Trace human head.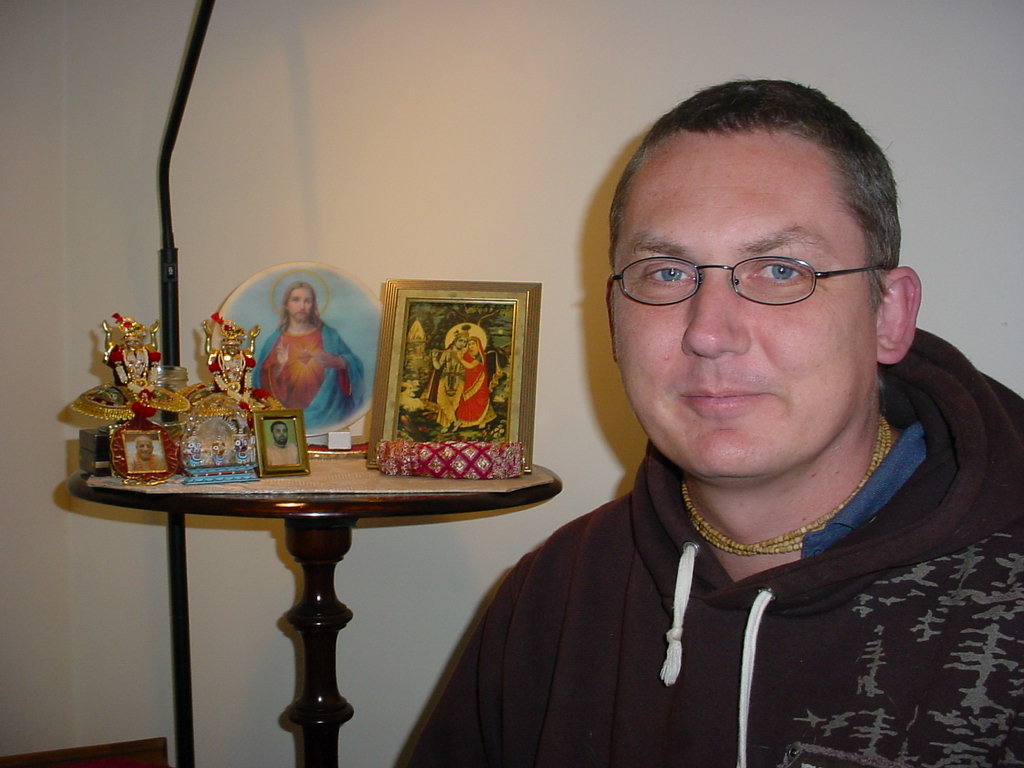
Traced to 450/331/466/347.
